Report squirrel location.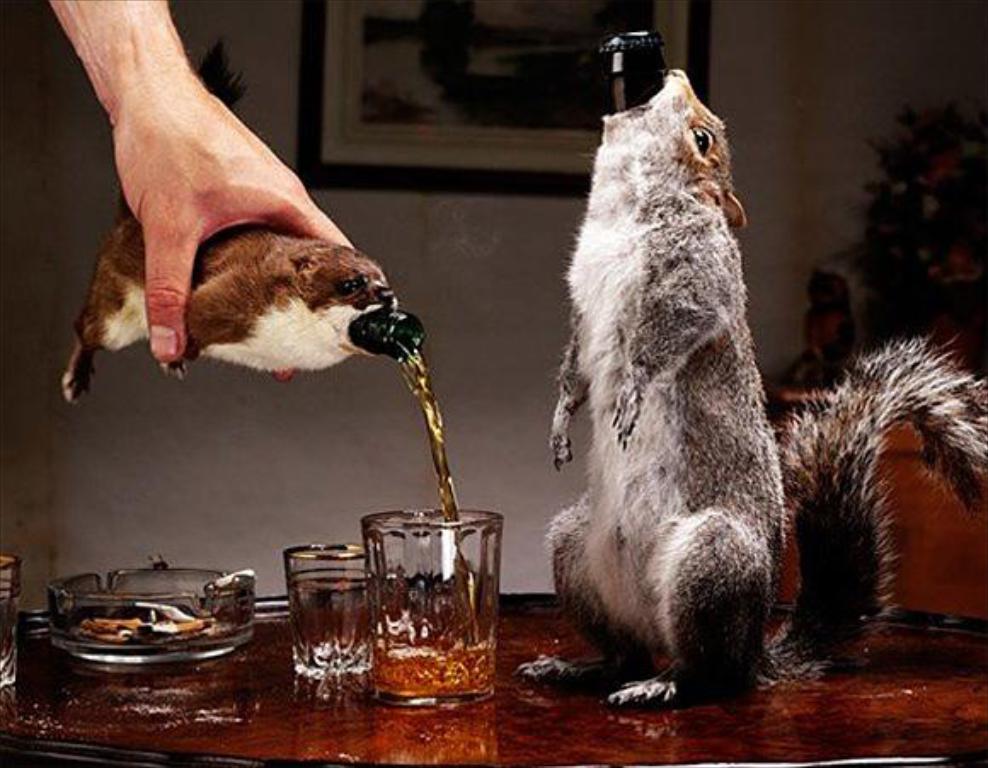
Report: box(549, 60, 986, 707).
